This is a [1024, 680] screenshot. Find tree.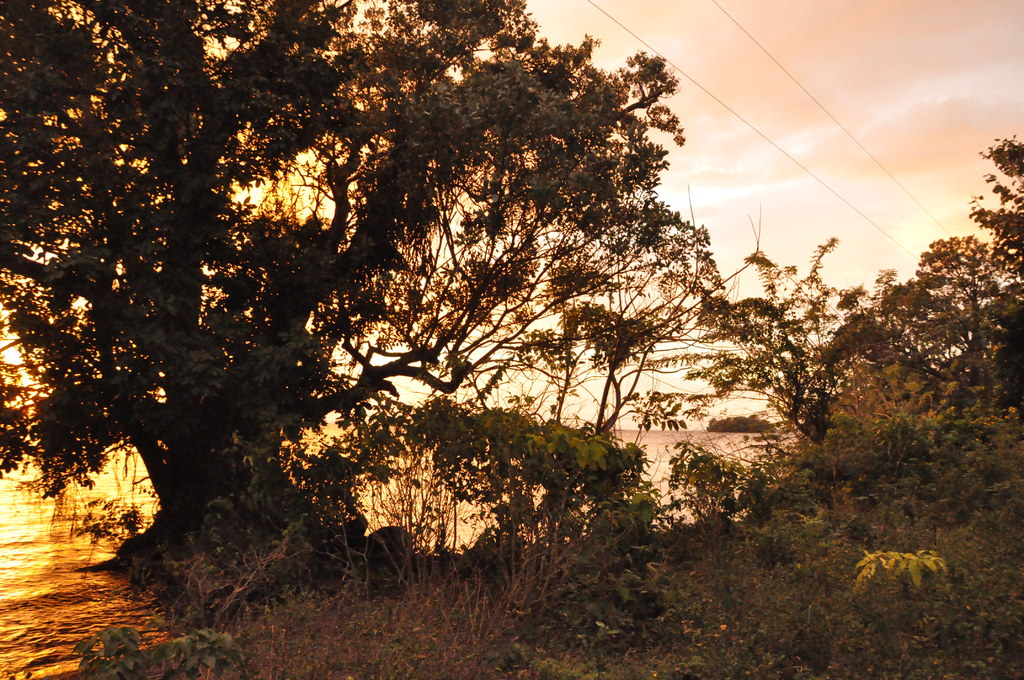
Bounding box: (x1=2, y1=0, x2=714, y2=605).
